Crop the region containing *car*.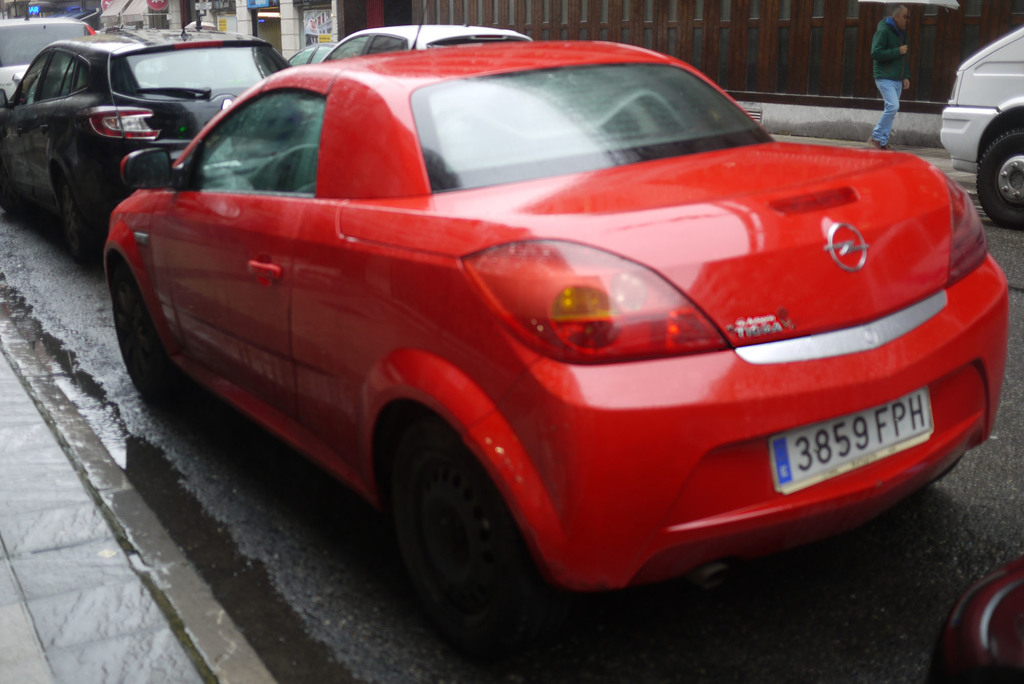
Crop region: 320,24,530,58.
